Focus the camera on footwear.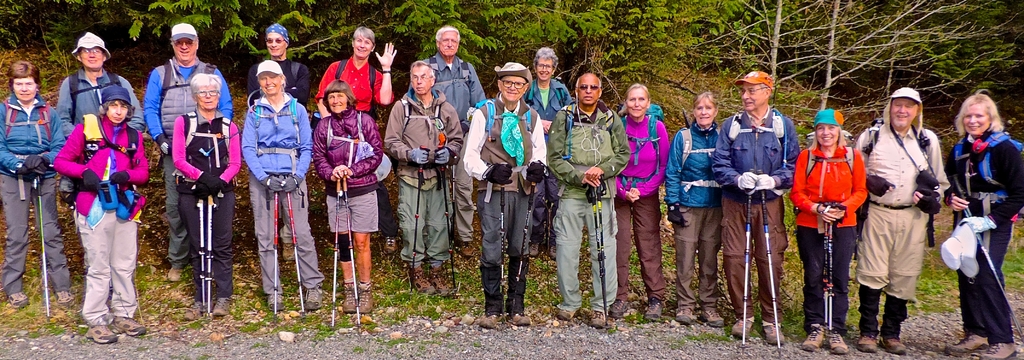
Focus region: select_region(410, 266, 429, 292).
